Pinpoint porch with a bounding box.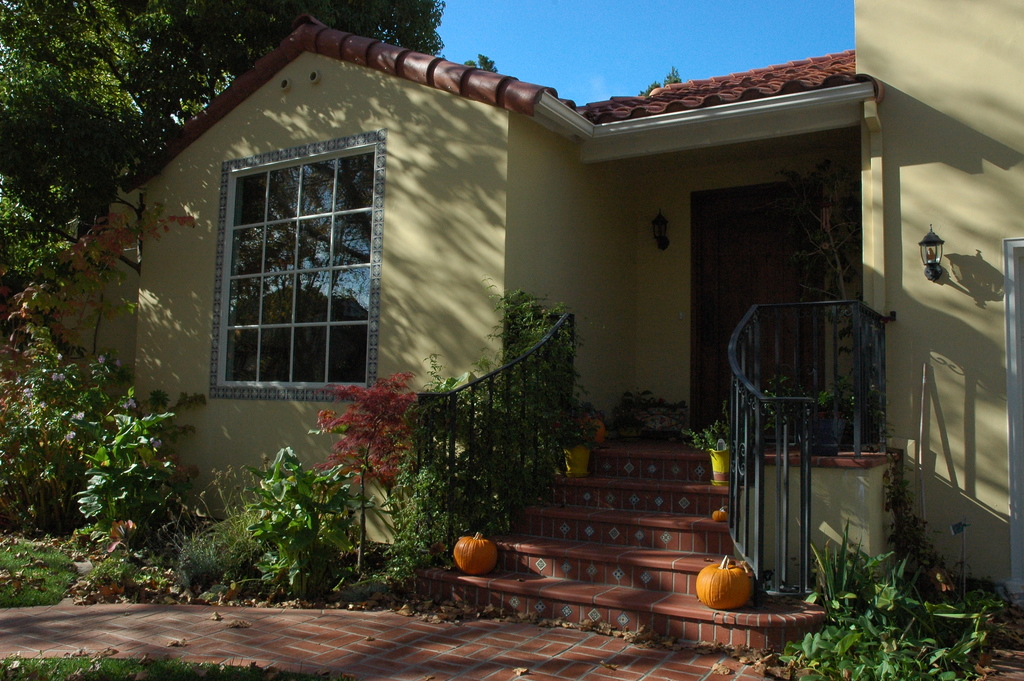
433/425/890/653.
